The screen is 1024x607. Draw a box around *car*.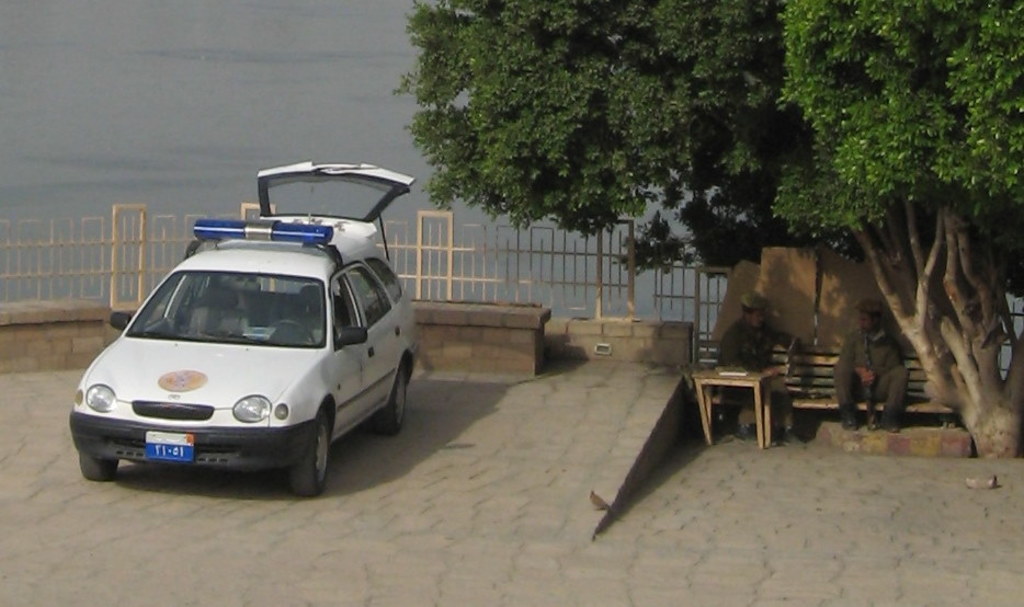
(x1=72, y1=161, x2=419, y2=494).
